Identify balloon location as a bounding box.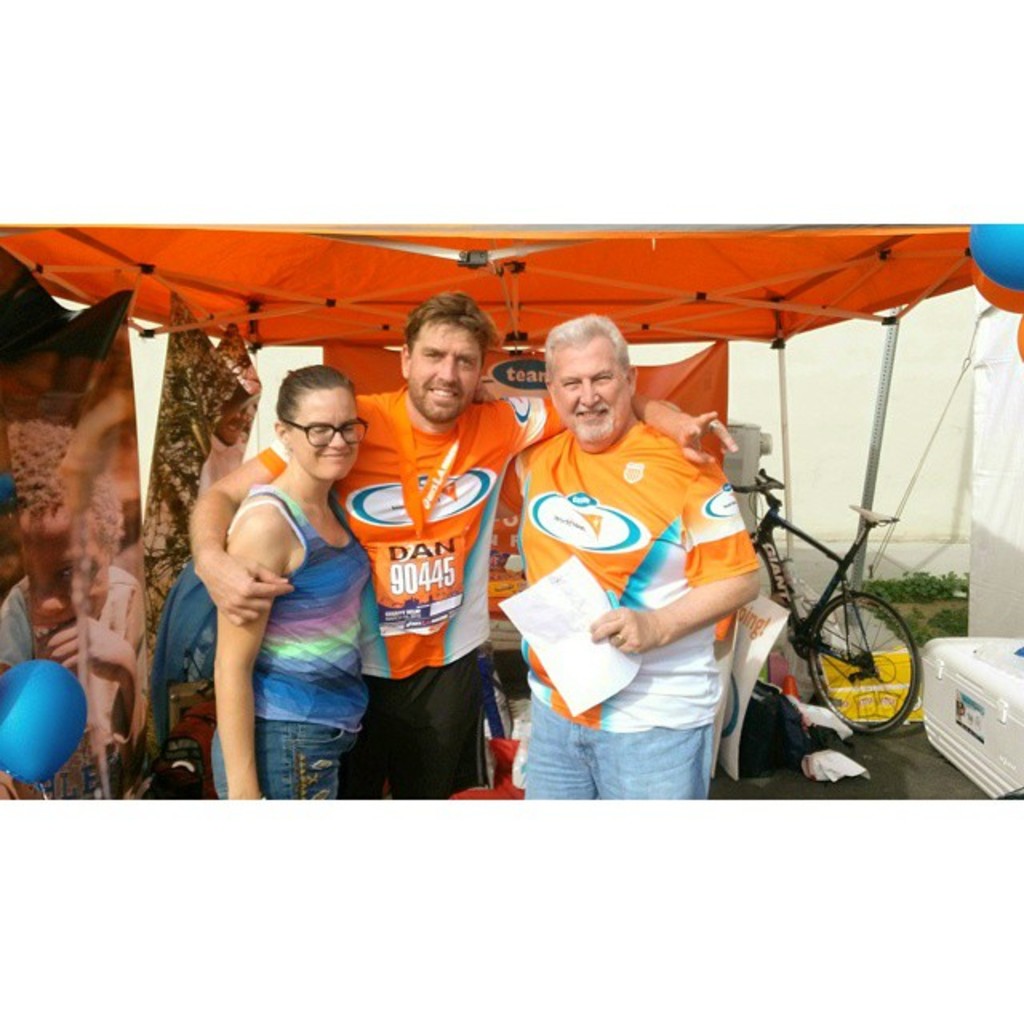
crop(0, 659, 90, 787).
